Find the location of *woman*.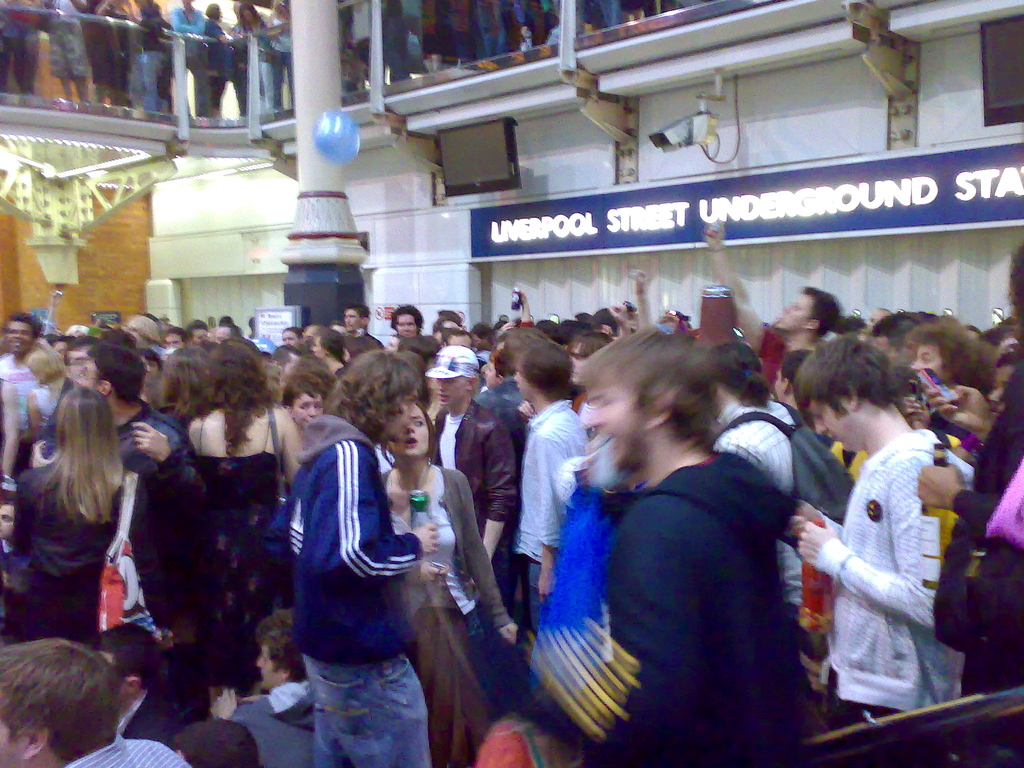
Location: 310,328,351,384.
